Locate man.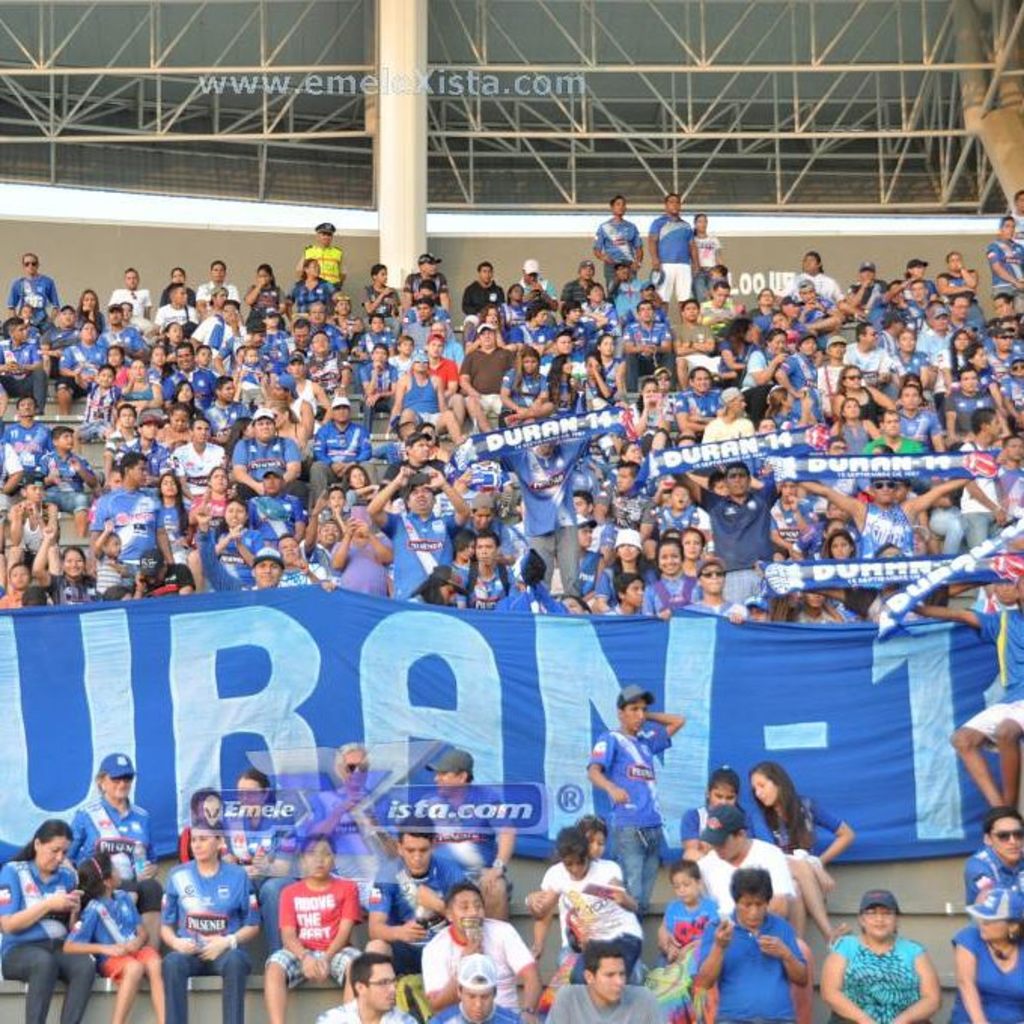
Bounding box: Rect(959, 804, 1022, 931).
